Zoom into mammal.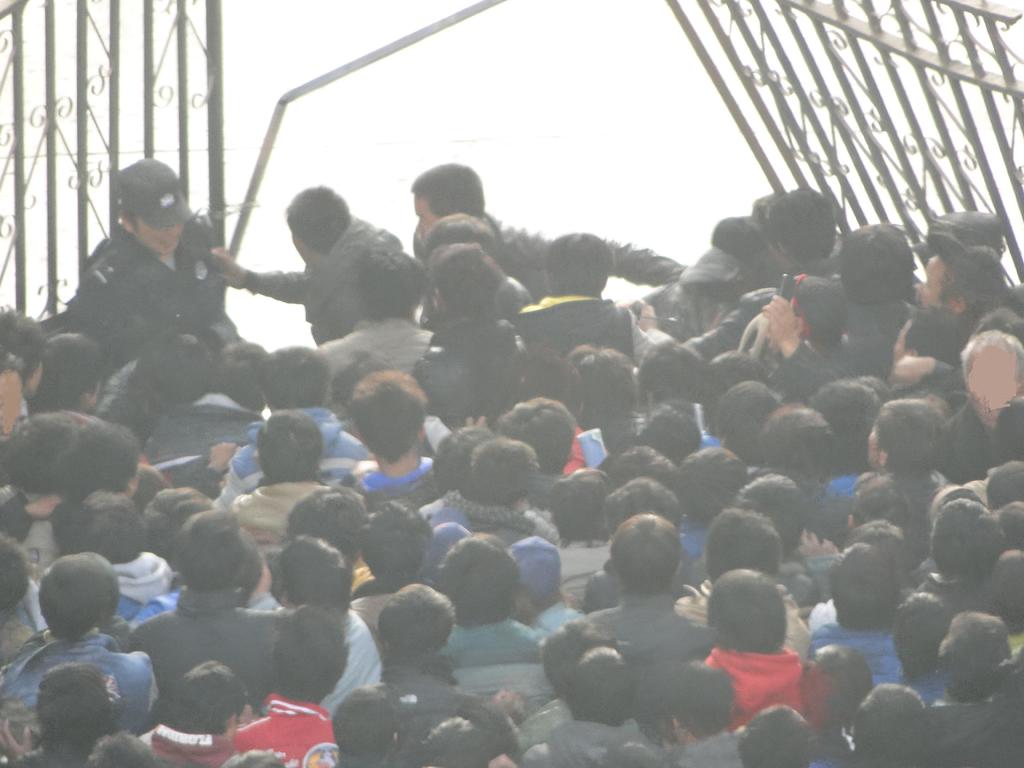
Zoom target: (left=982, top=456, right=1023, bottom=511).
